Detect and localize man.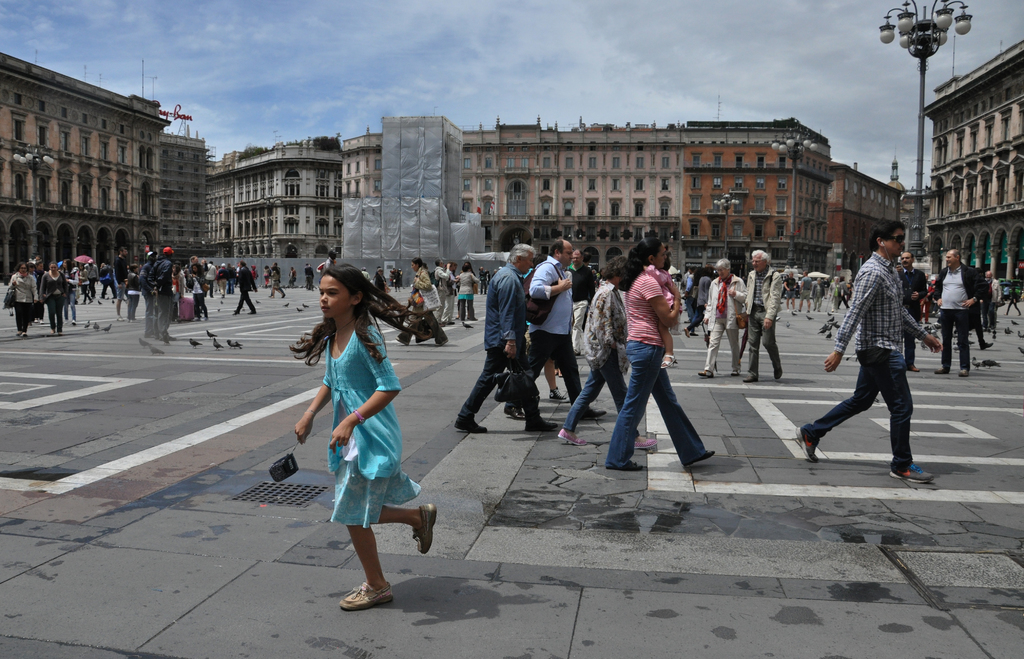
Localized at l=890, t=250, r=934, b=376.
